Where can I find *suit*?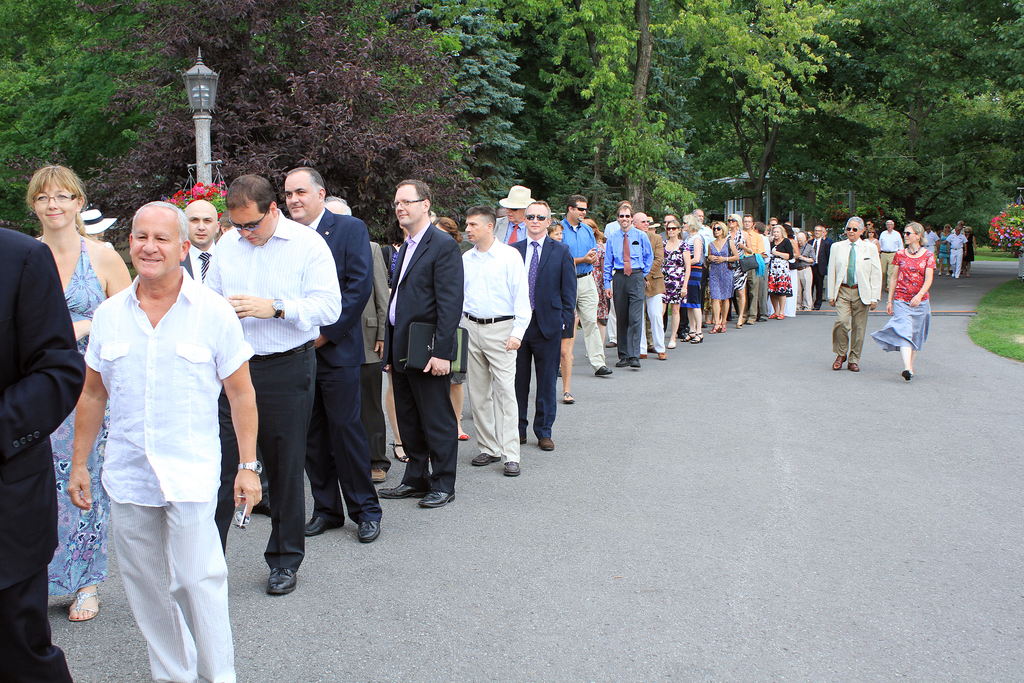
You can find it at 813:238:828:305.
